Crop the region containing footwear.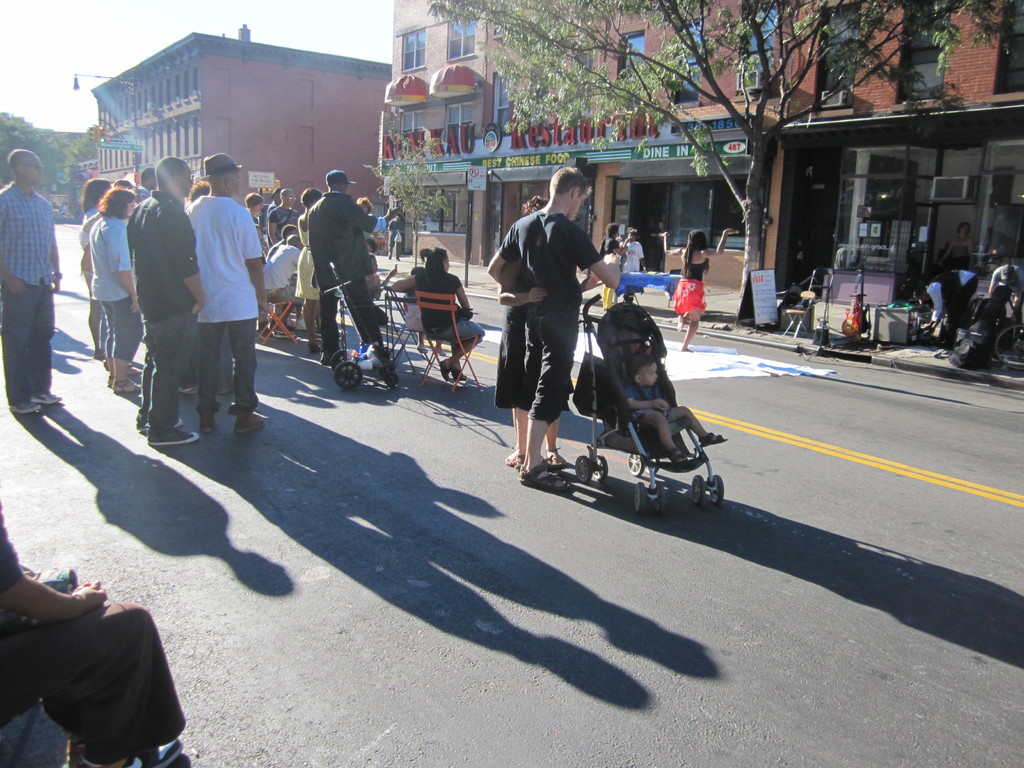
Crop region: 518/461/572/492.
